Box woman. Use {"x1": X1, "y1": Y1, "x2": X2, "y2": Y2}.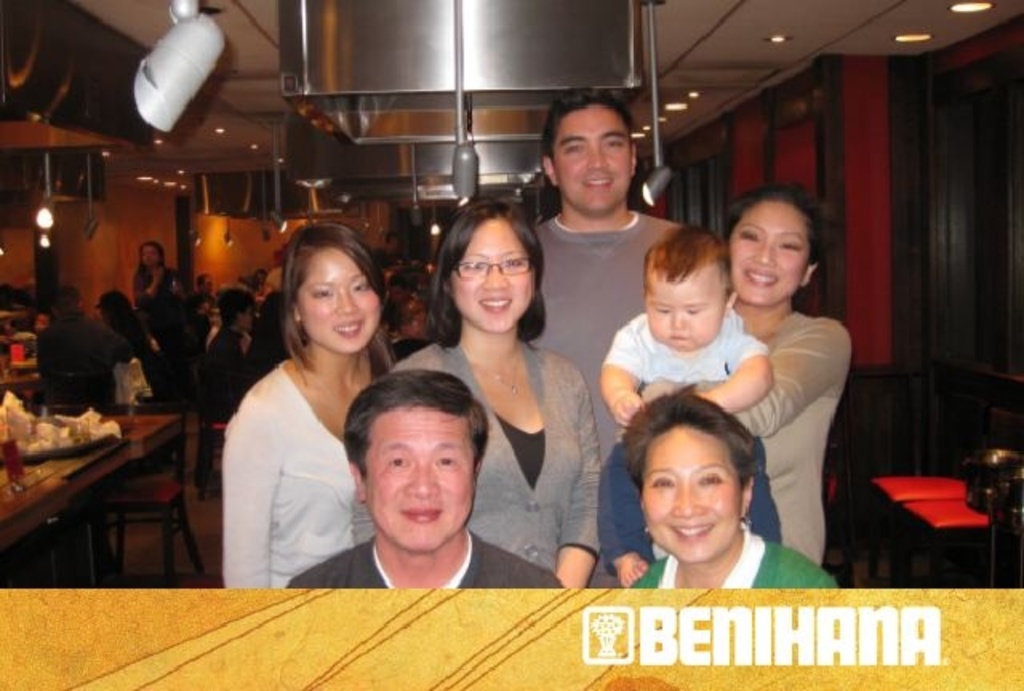
{"x1": 634, "y1": 182, "x2": 850, "y2": 565}.
